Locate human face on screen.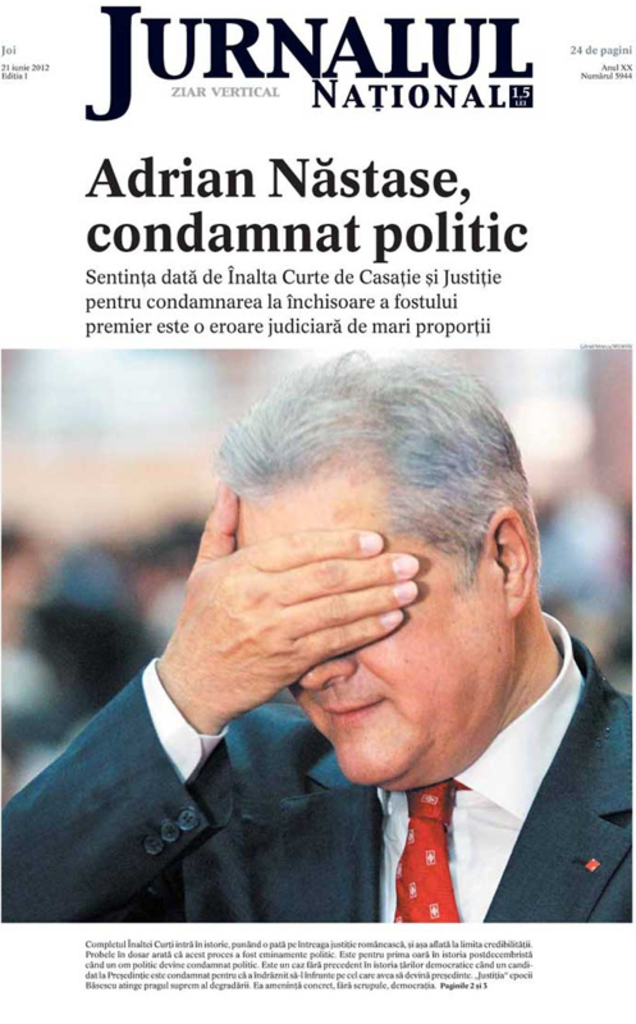
On screen at Rect(235, 457, 500, 791).
